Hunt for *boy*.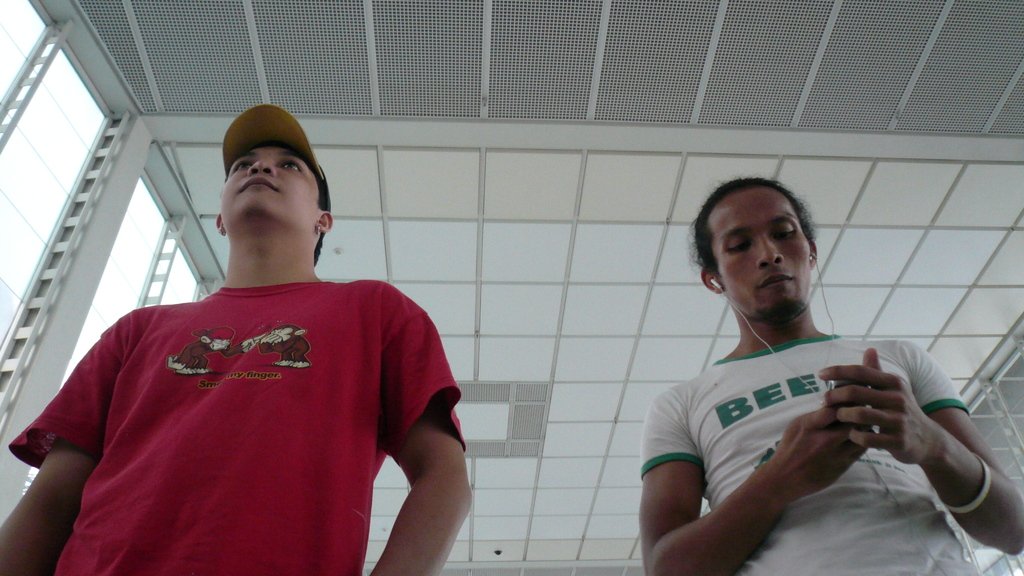
Hunted down at Rect(3, 138, 472, 575).
